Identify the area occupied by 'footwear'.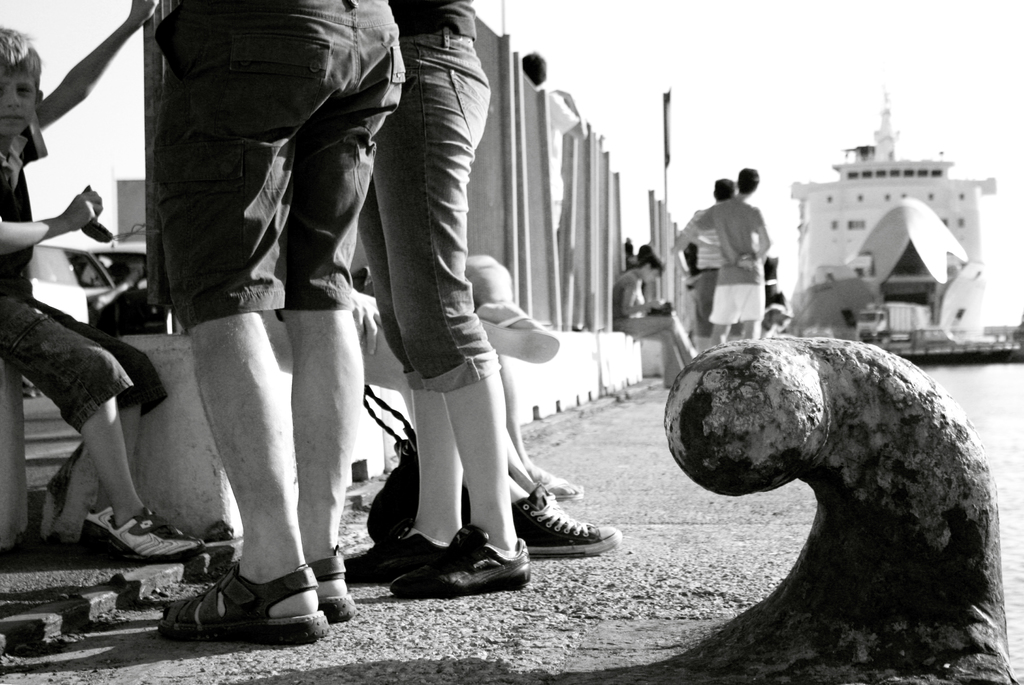
Area: [left=313, top=545, right=362, bottom=624].
